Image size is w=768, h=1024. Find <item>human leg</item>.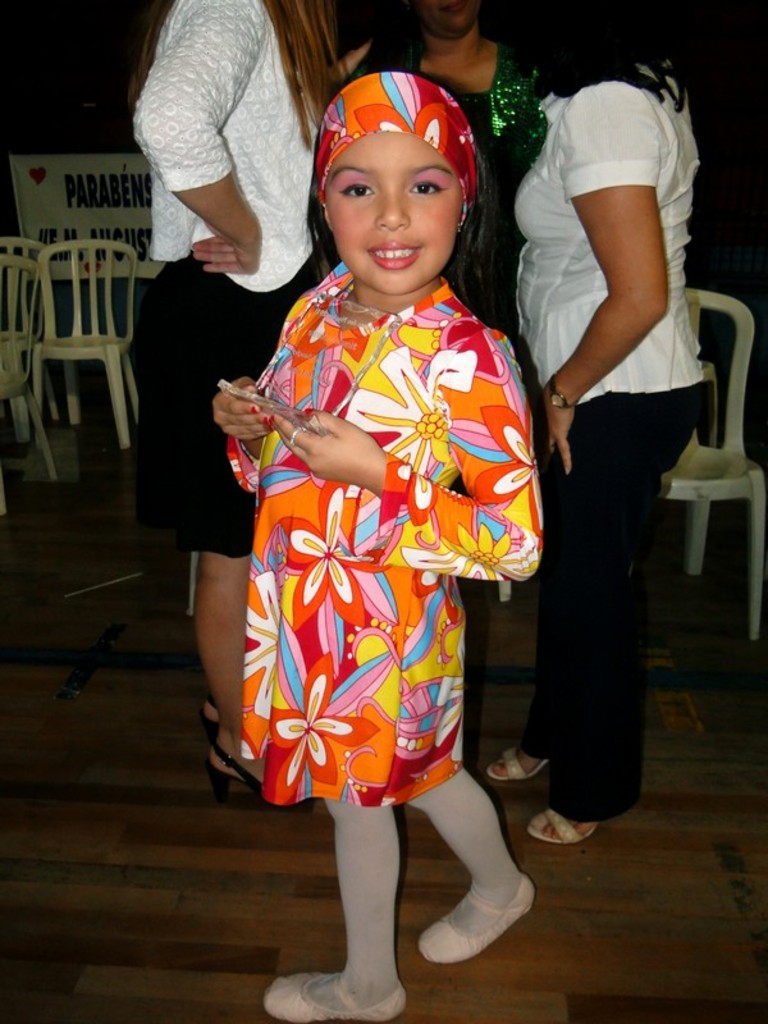
[273,796,411,1023].
